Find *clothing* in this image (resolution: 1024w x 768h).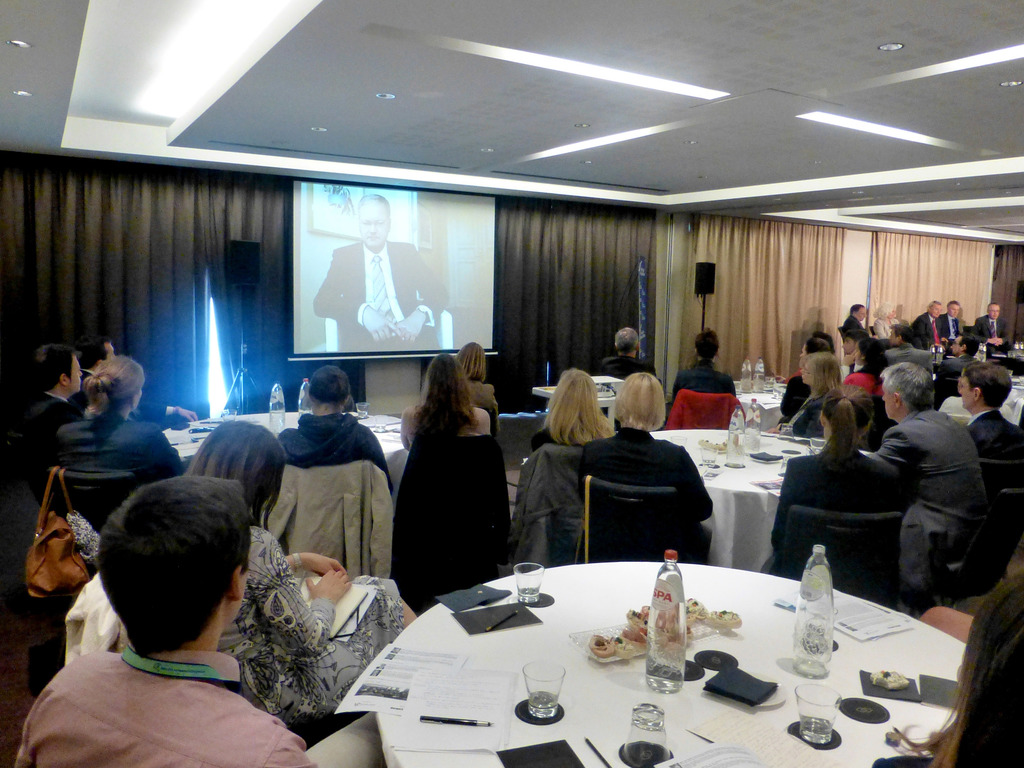
rect(842, 319, 888, 360).
